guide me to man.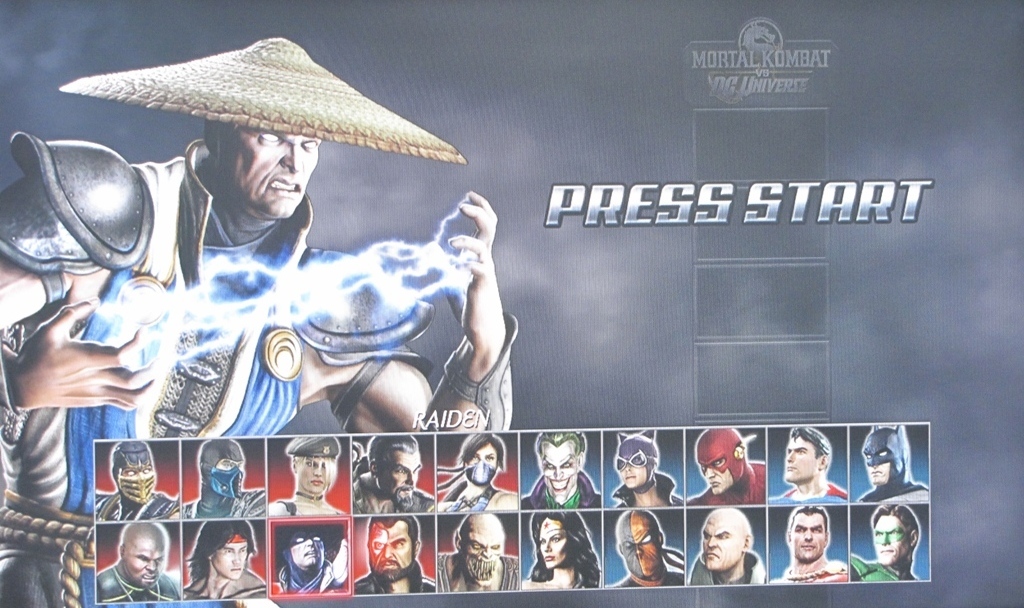
Guidance: bbox(695, 442, 772, 525).
